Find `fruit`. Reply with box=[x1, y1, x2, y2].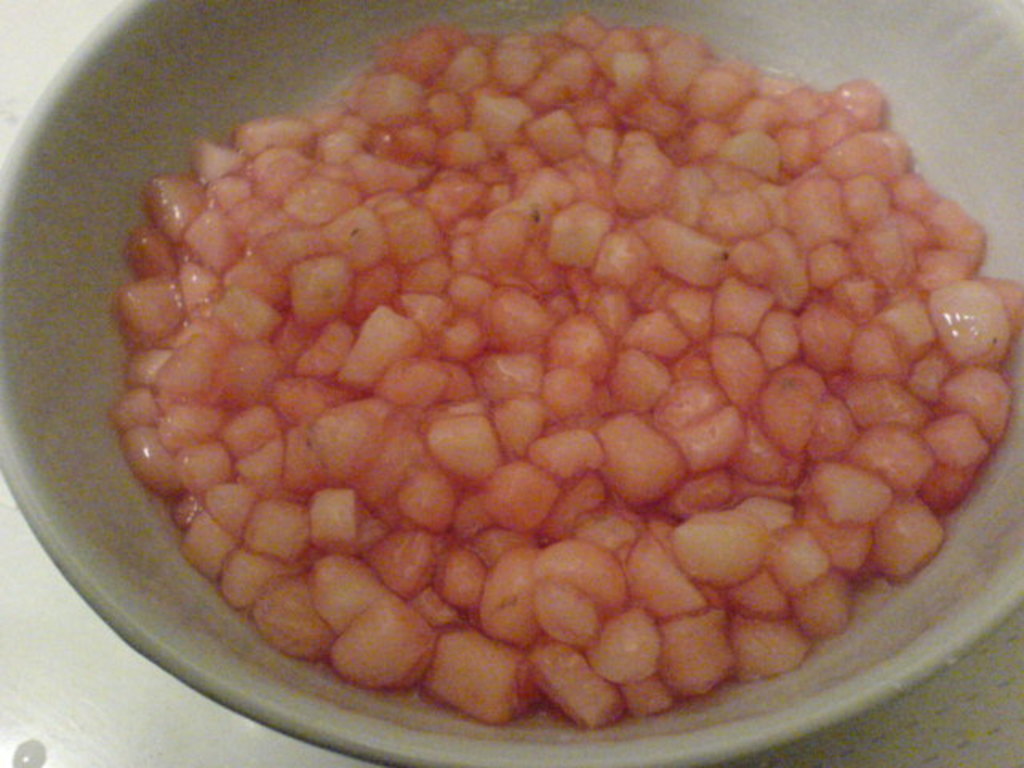
box=[438, 637, 534, 736].
